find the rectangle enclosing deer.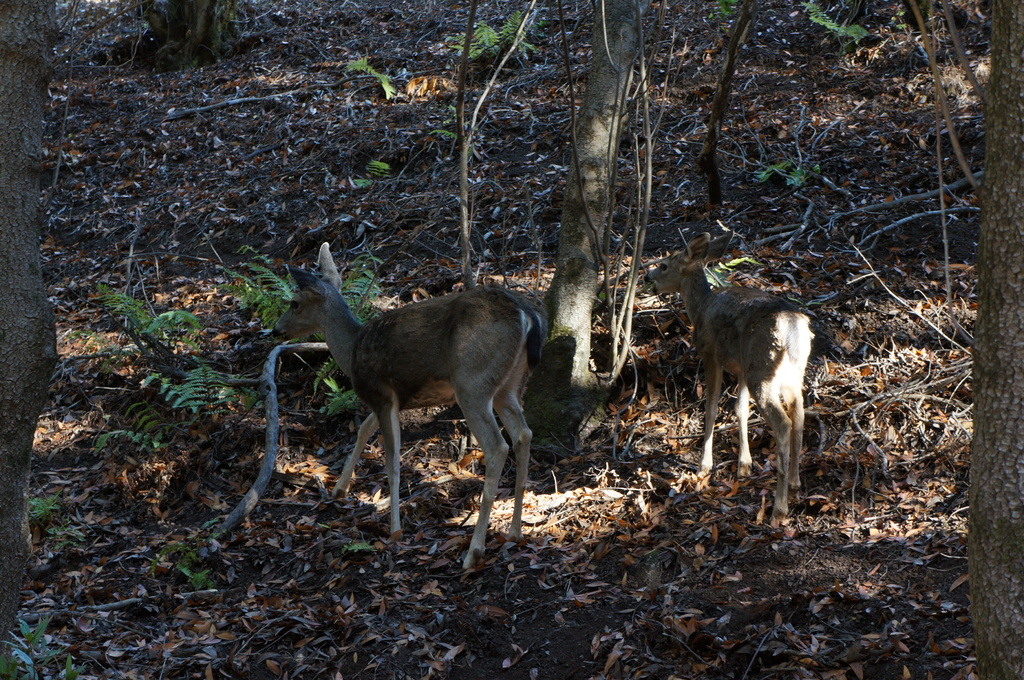
(275,243,547,570).
